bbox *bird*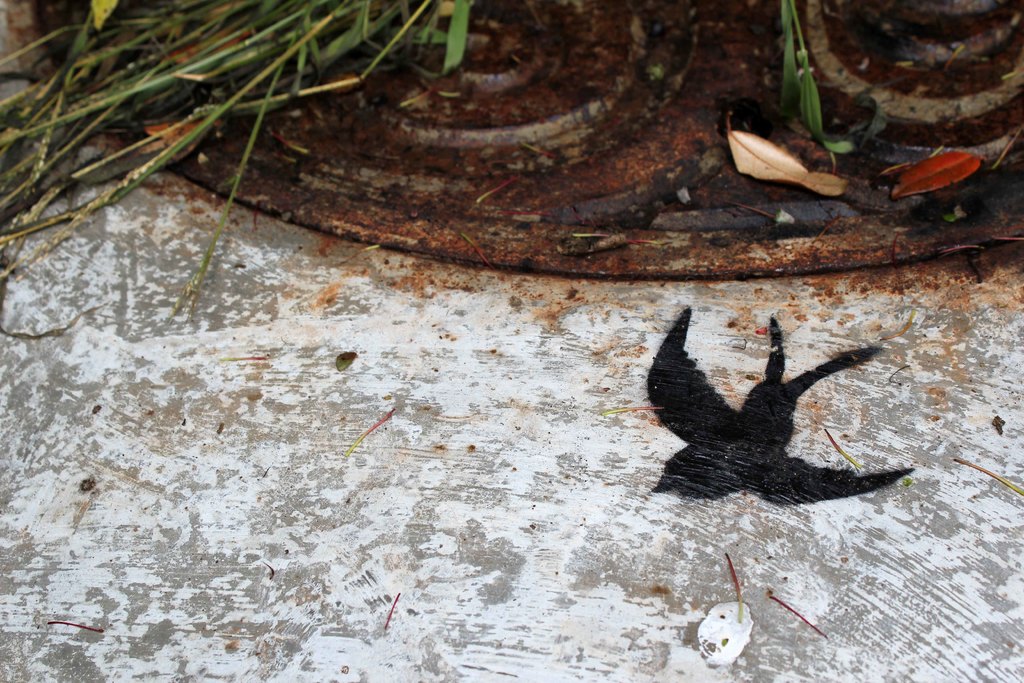
[left=636, top=302, right=918, bottom=511]
